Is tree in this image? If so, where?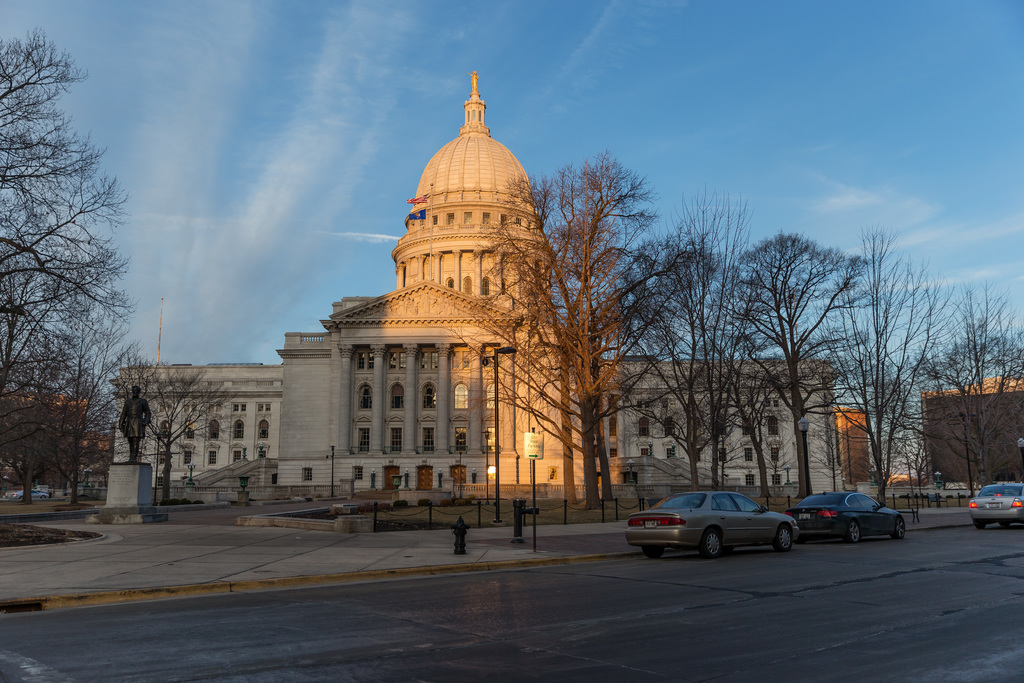
Yes, at {"x1": 0, "y1": 26, "x2": 136, "y2": 406}.
